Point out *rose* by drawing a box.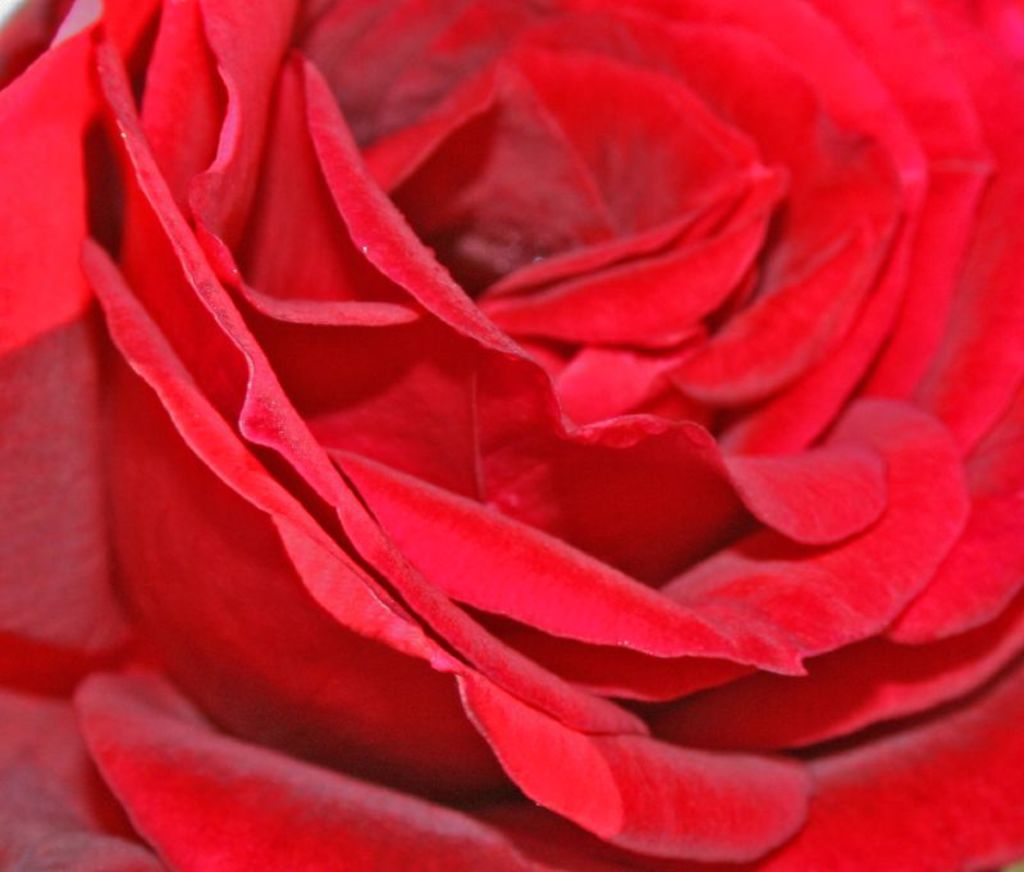
0,0,1023,871.
